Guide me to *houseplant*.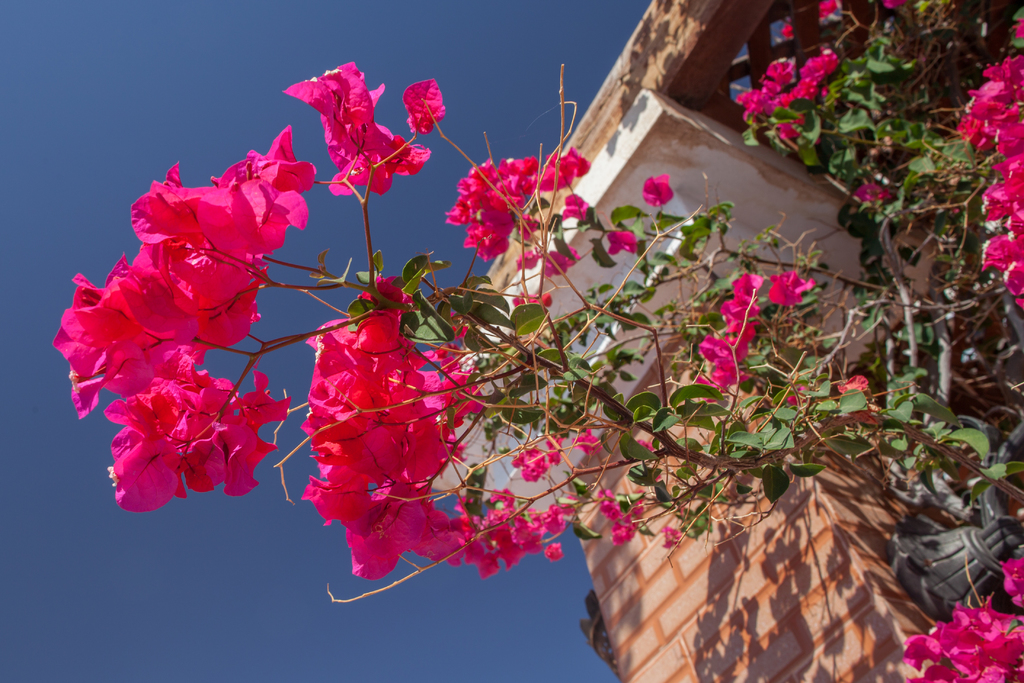
Guidance: pyautogui.locateOnScreen(56, 0, 1023, 682).
